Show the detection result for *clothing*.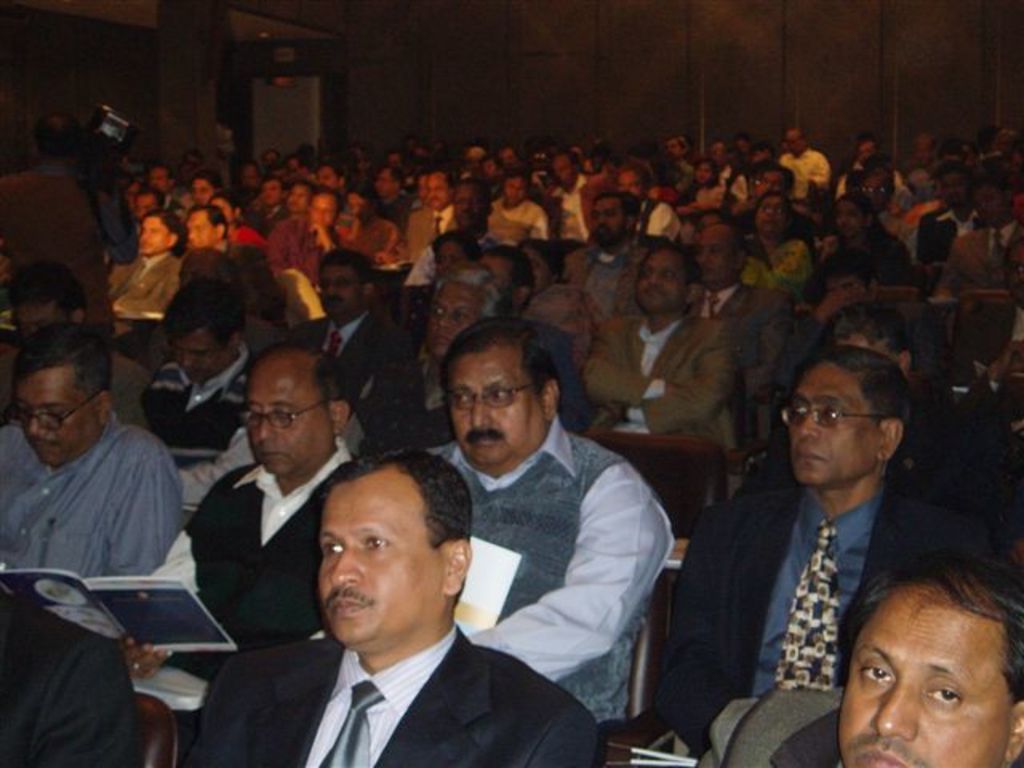
box(808, 229, 923, 302).
